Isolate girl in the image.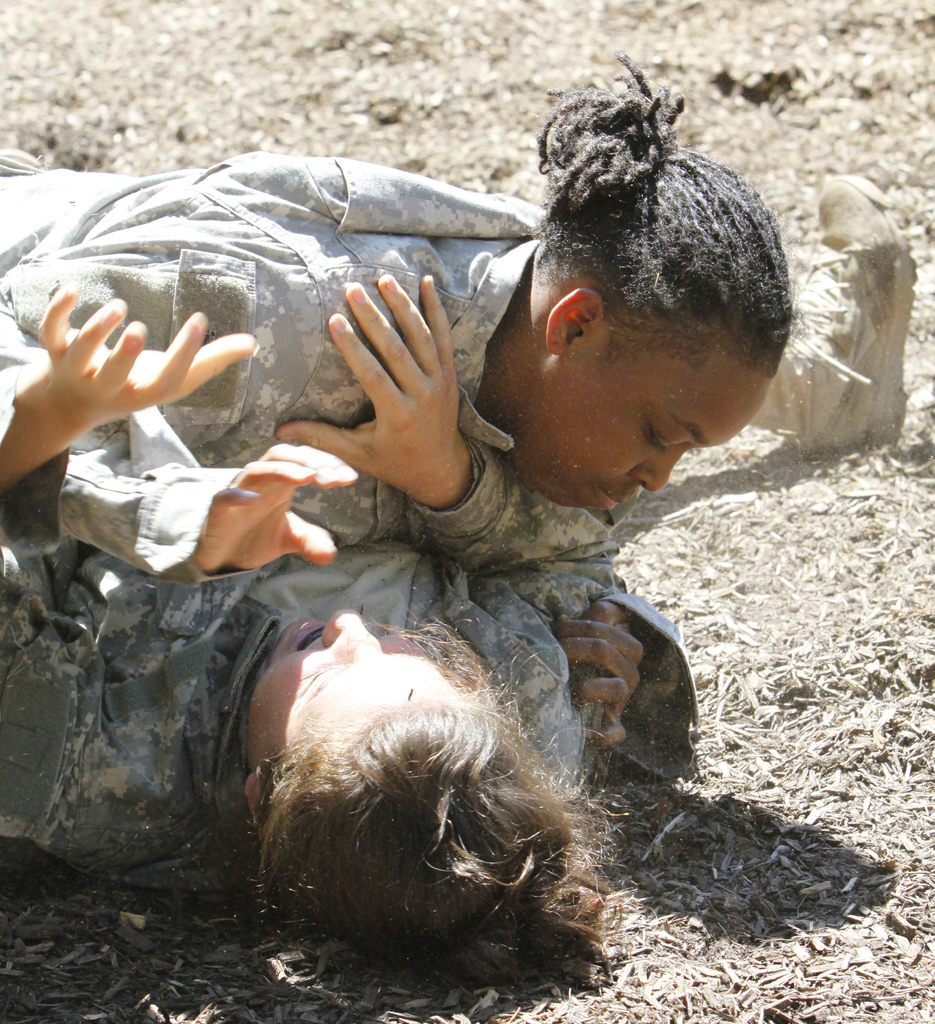
Isolated region: region(0, 55, 790, 589).
